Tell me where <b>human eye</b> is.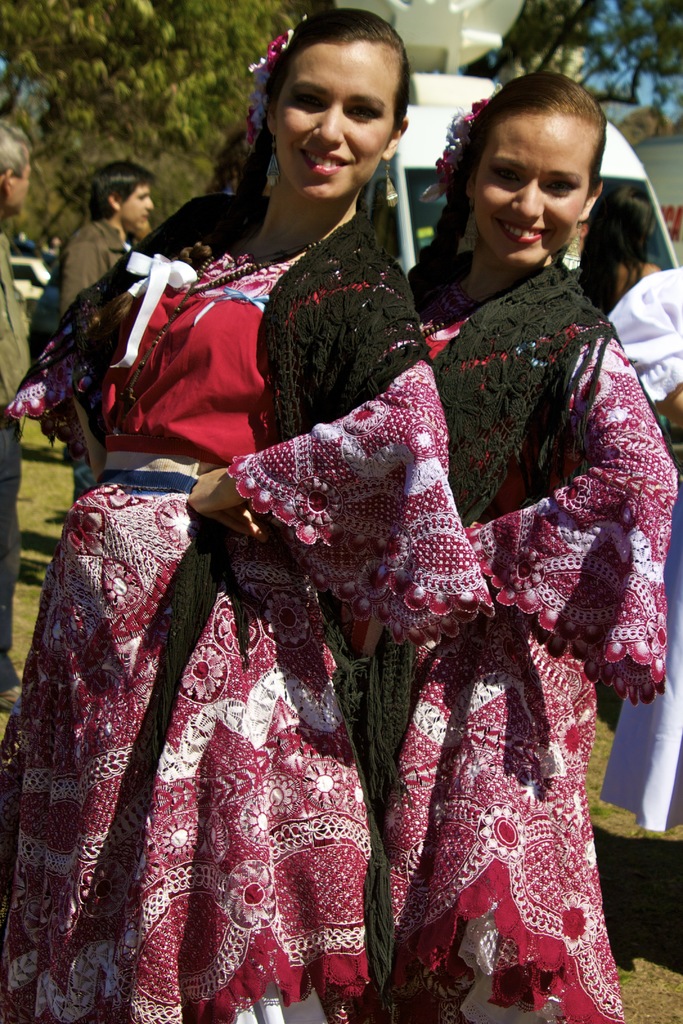
<b>human eye</b> is at [288, 86, 324, 111].
